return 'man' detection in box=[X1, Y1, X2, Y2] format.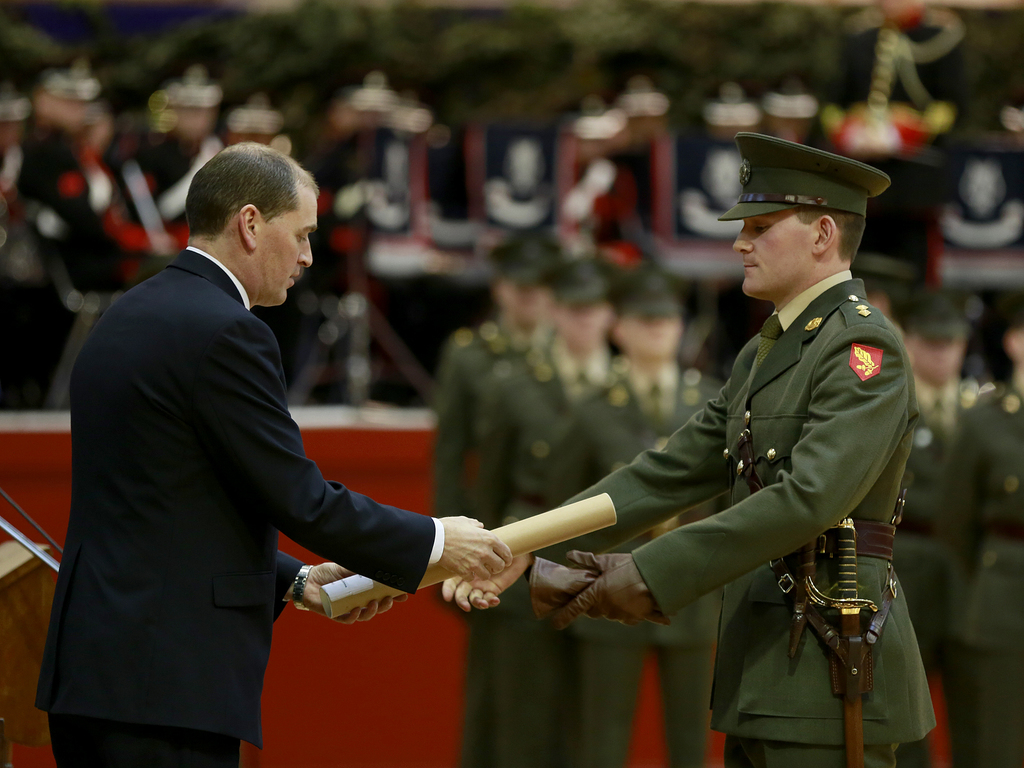
box=[431, 131, 946, 767].
